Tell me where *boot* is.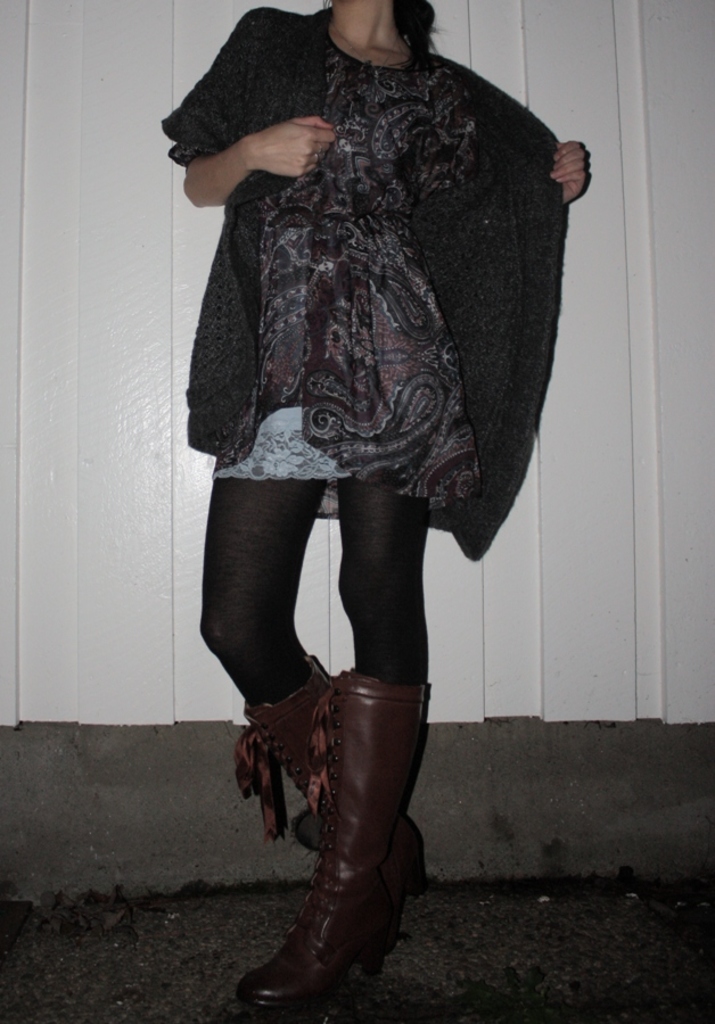
*boot* is at [x1=255, y1=646, x2=443, y2=918].
